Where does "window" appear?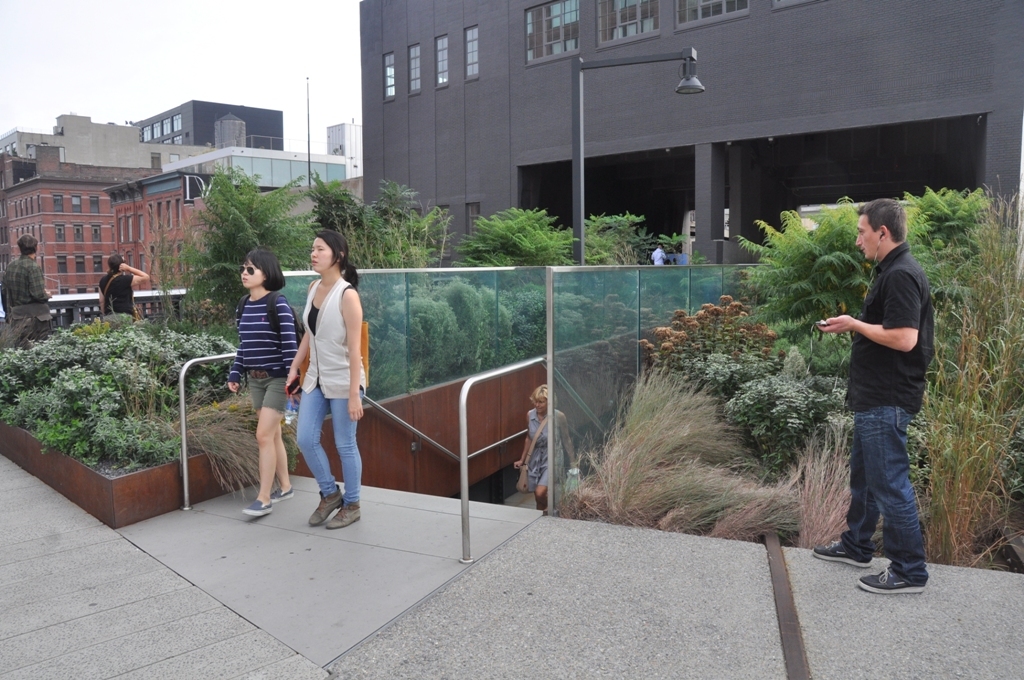
Appears at 521:0:579:64.
